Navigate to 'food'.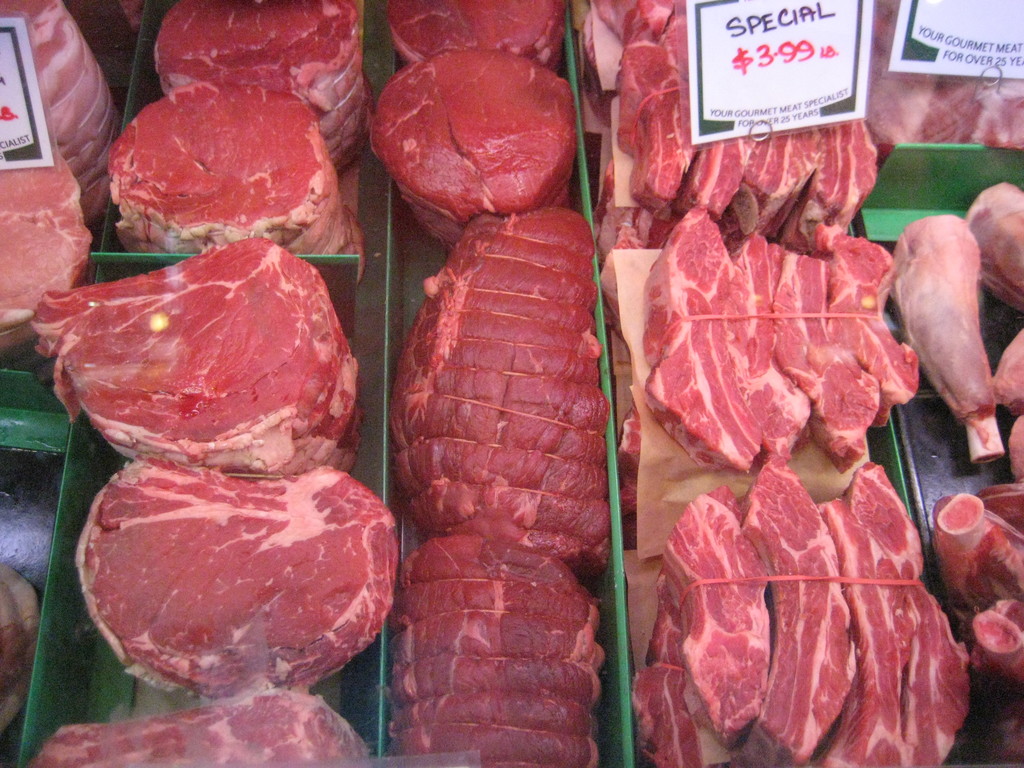
Navigation target: <bbox>959, 180, 1023, 312</bbox>.
